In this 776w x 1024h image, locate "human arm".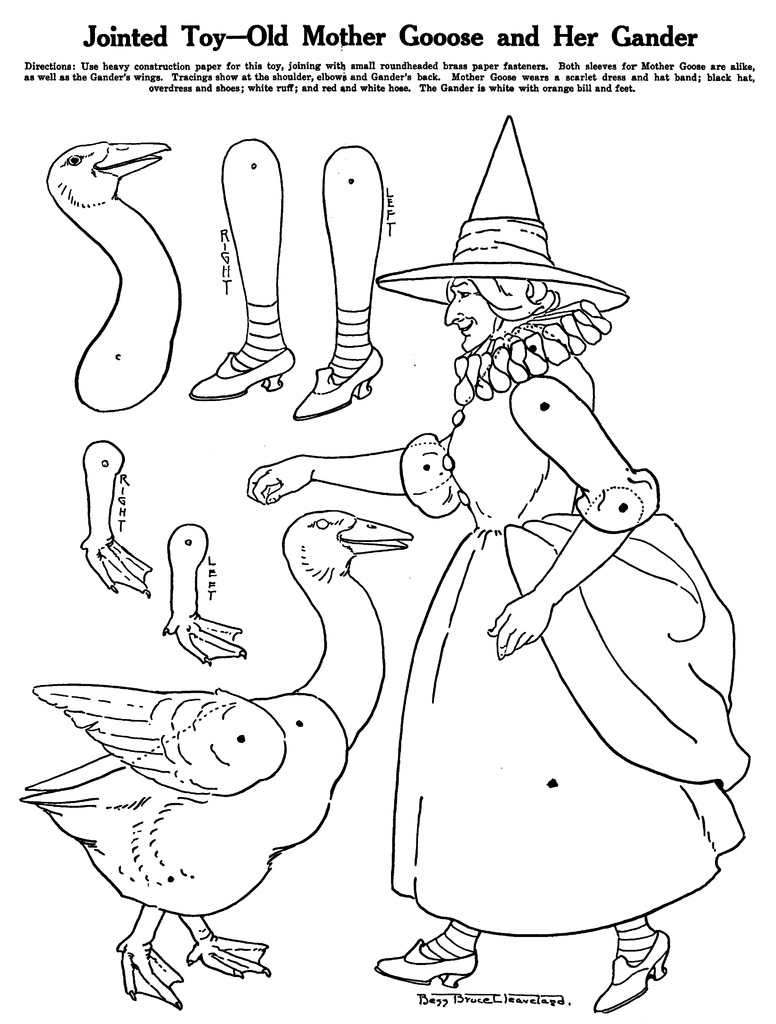
Bounding box: select_region(243, 410, 458, 517).
